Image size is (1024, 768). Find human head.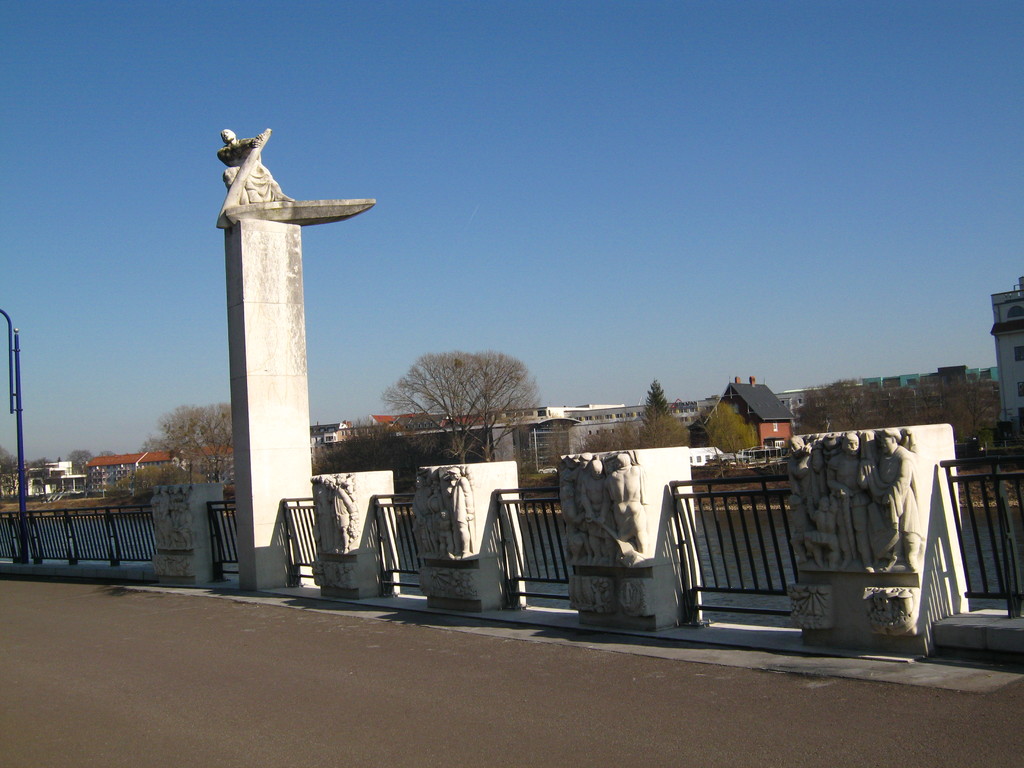
box=[580, 452, 592, 469].
